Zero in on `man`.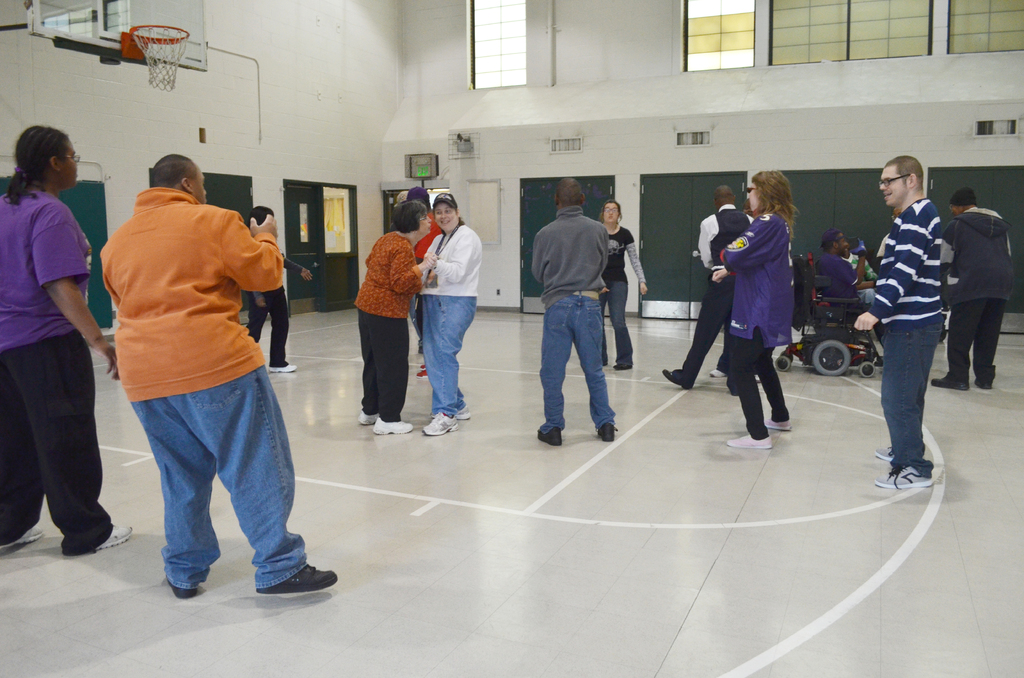
Zeroed in: select_region(931, 187, 1013, 397).
